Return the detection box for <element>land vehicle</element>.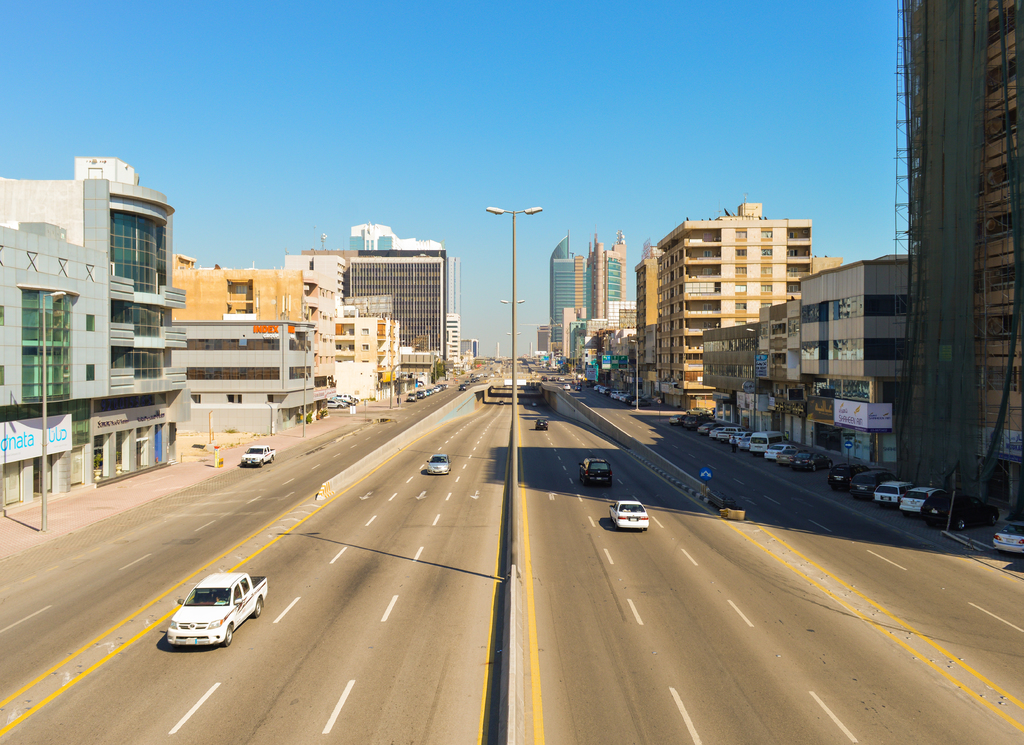
Rect(707, 424, 728, 438).
